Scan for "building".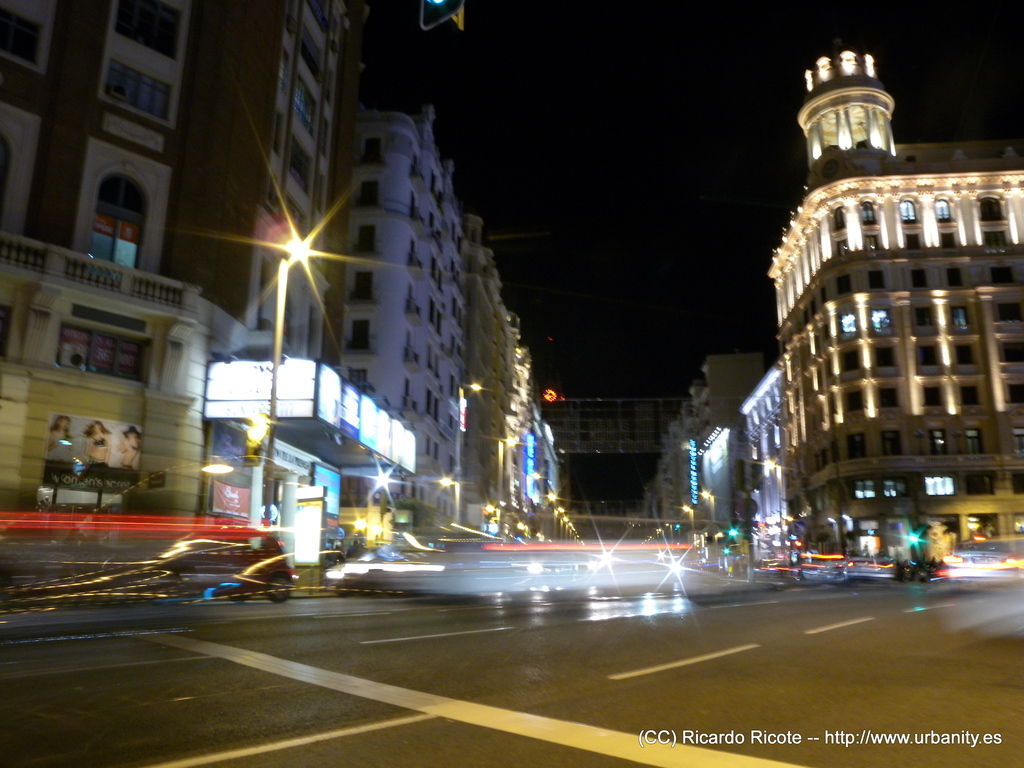
Scan result: 764:48:1023:556.
